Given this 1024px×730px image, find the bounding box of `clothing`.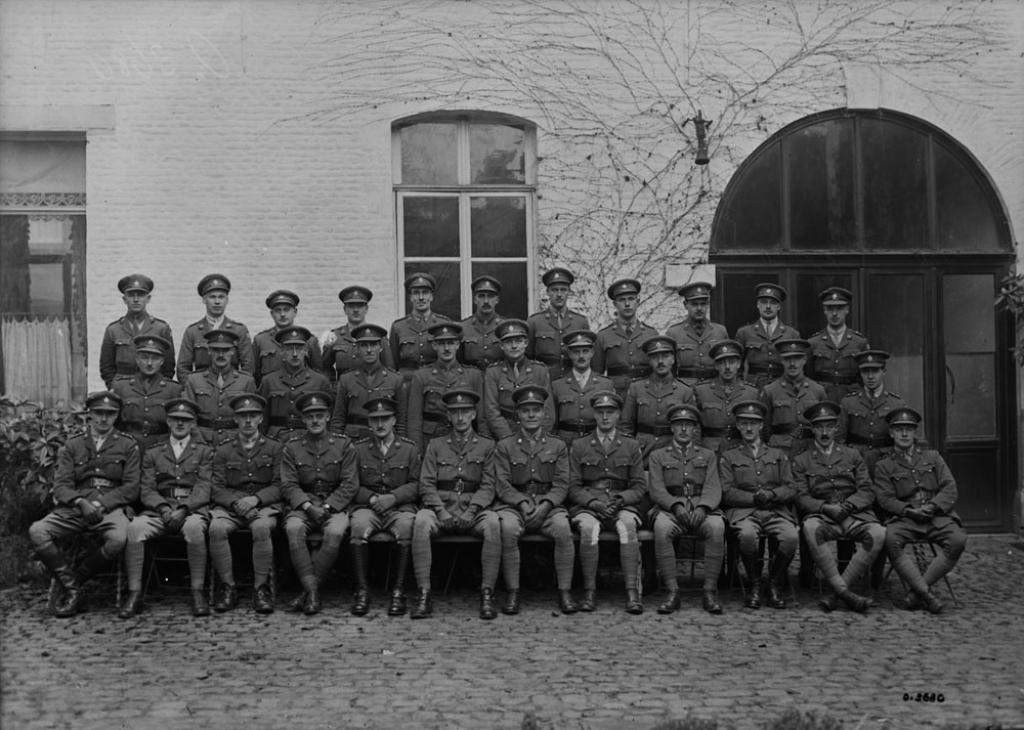
<region>279, 422, 359, 586</region>.
